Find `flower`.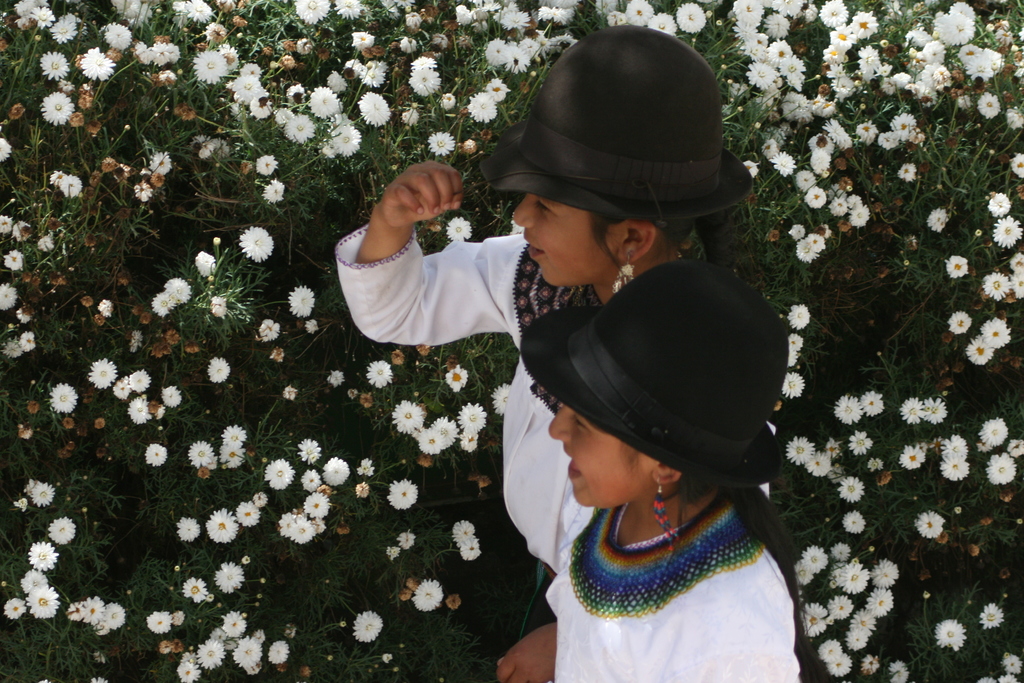
x1=867, y1=457, x2=883, y2=470.
